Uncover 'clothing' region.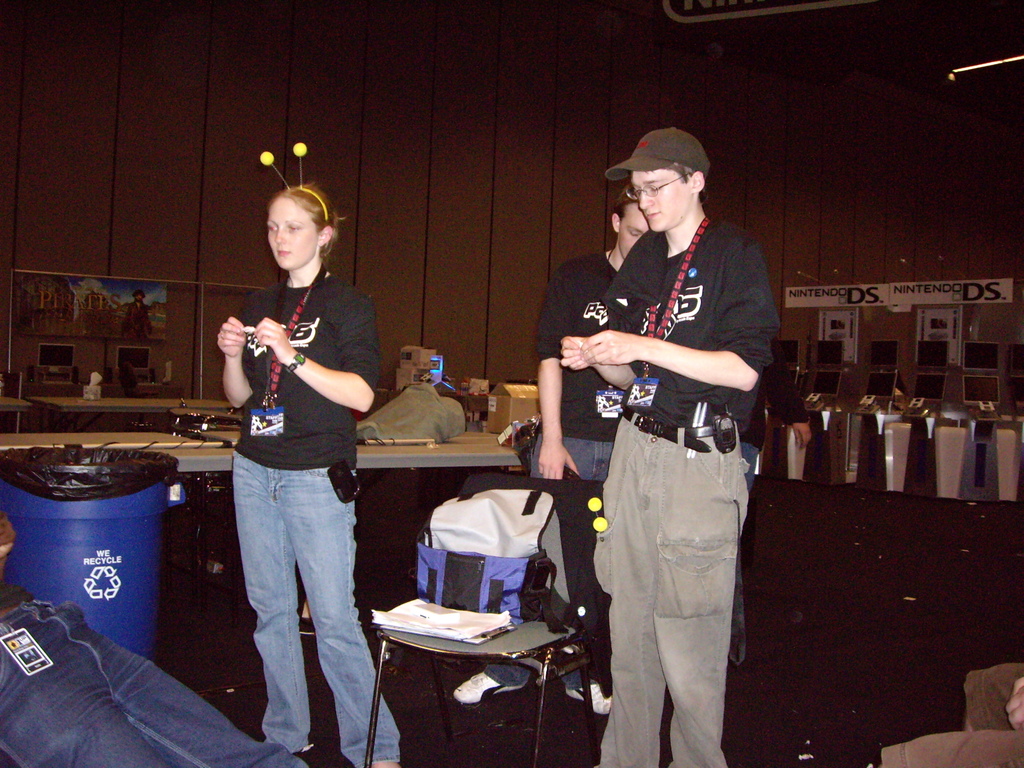
Uncovered: bbox(571, 160, 769, 746).
